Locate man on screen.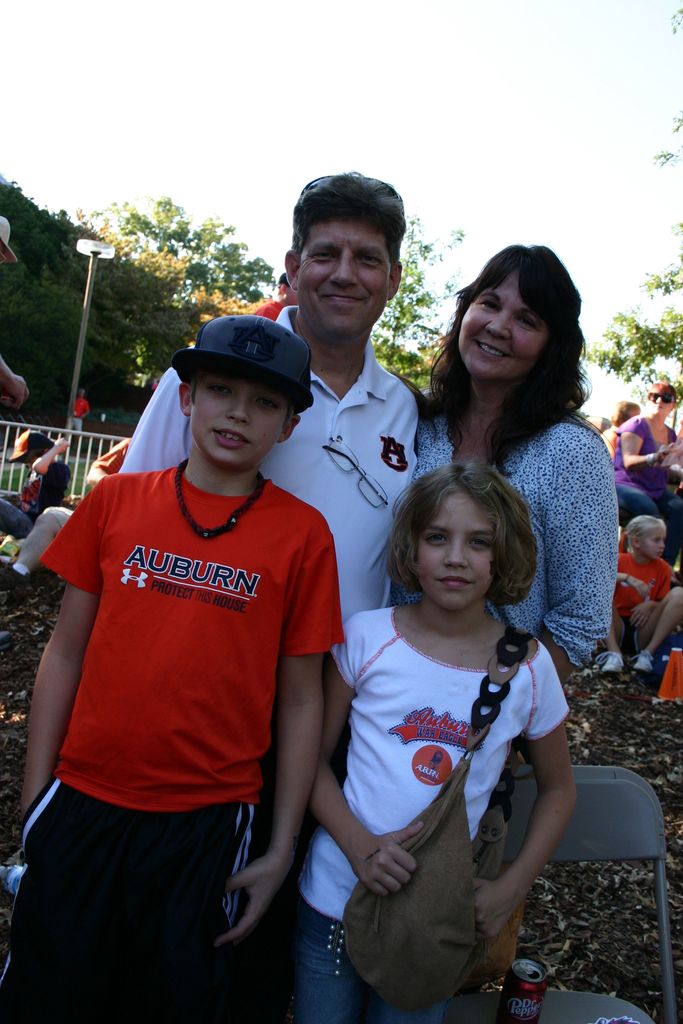
On screen at x1=0, y1=214, x2=29, y2=415.
